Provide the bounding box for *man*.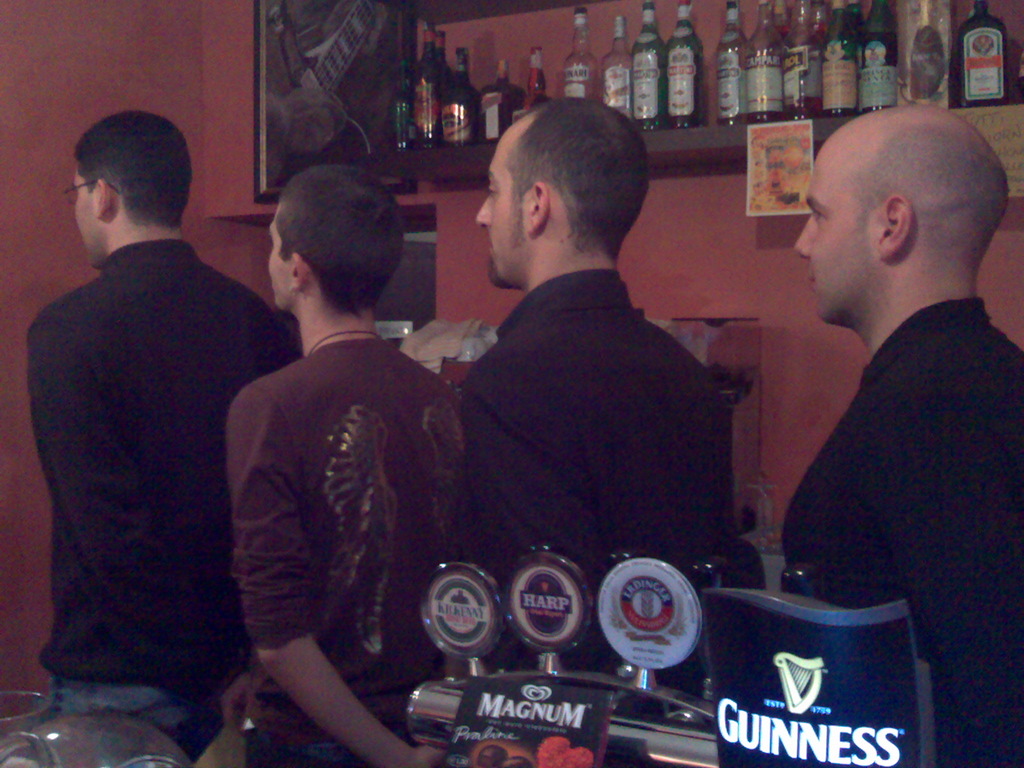
bbox=[15, 92, 291, 743].
